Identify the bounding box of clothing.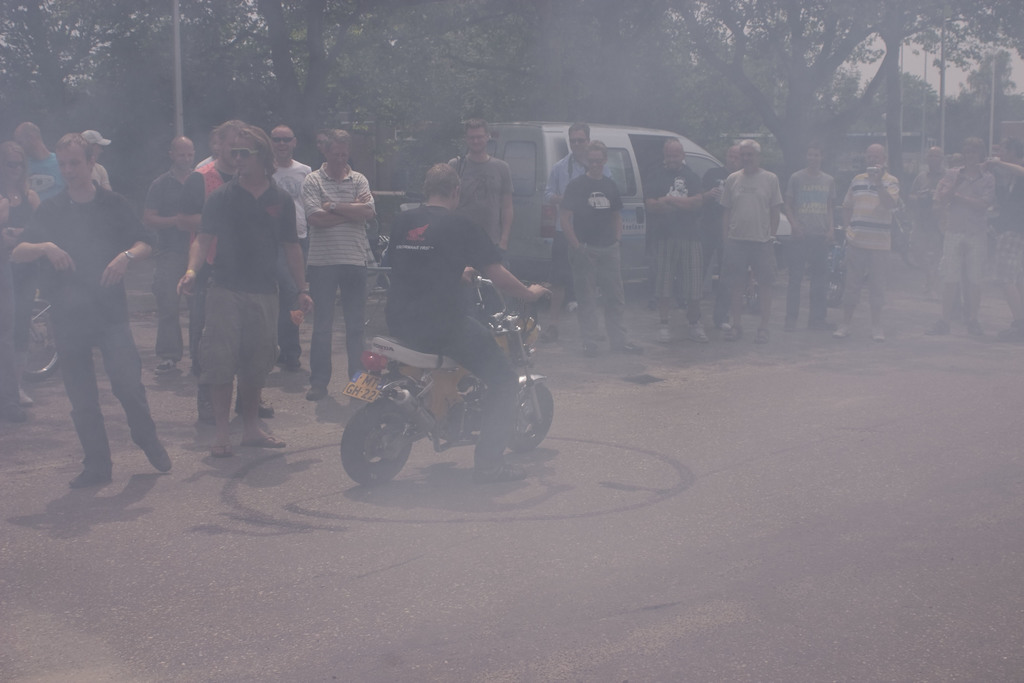
bbox=[0, 192, 44, 352].
